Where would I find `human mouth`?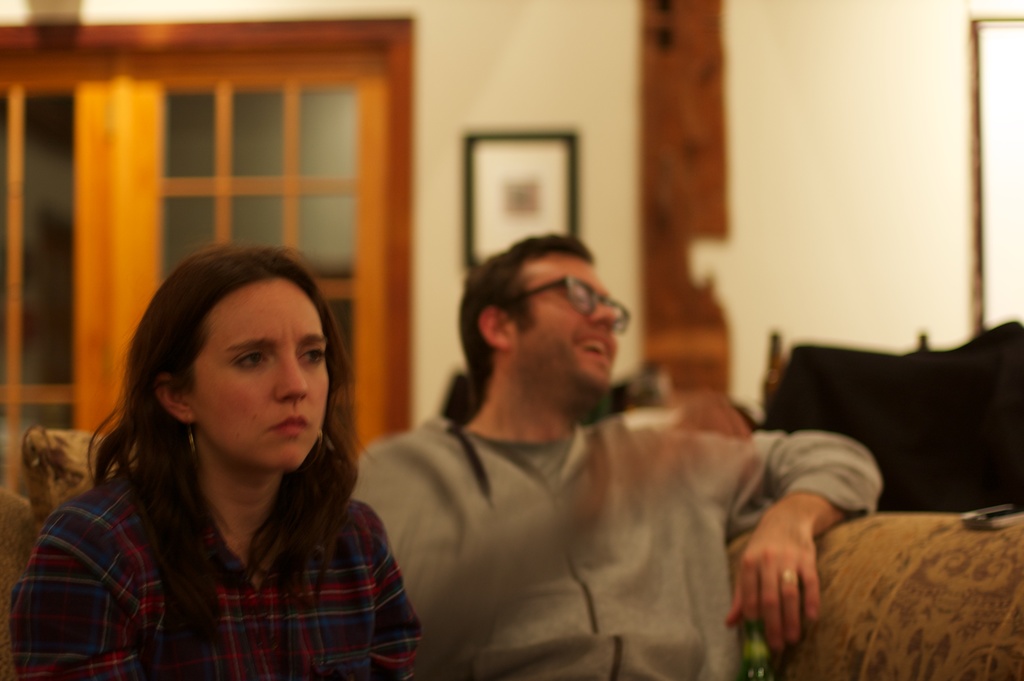
At BBox(273, 414, 310, 438).
